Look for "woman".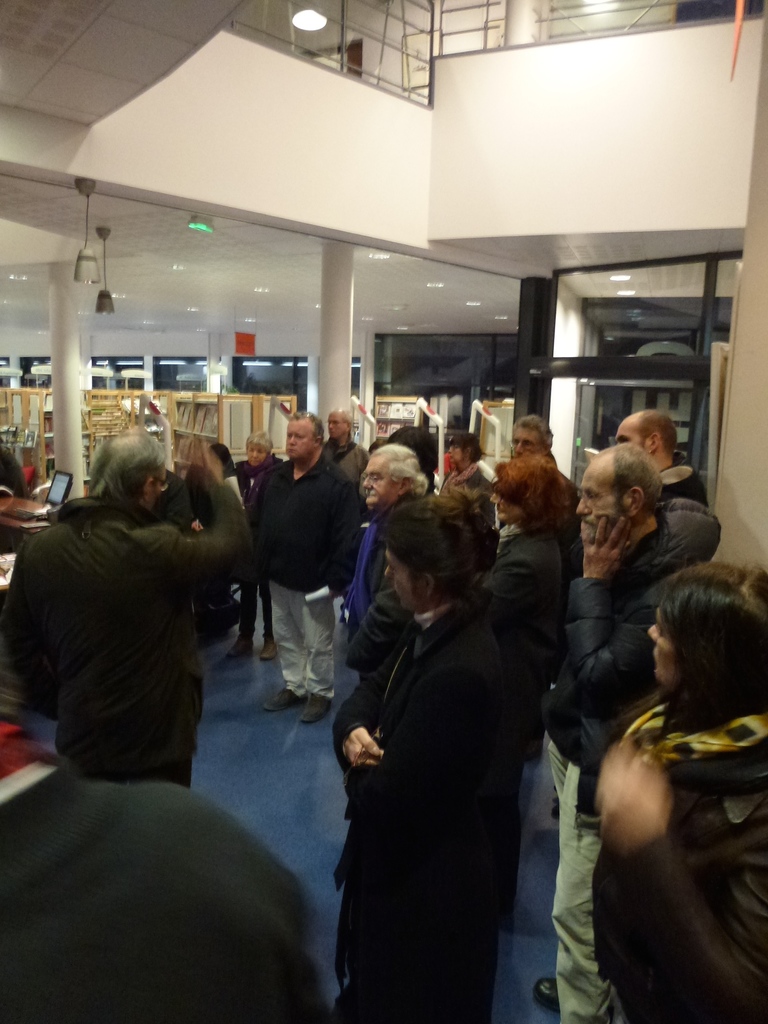
Found: bbox=[591, 563, 767, 1023].
